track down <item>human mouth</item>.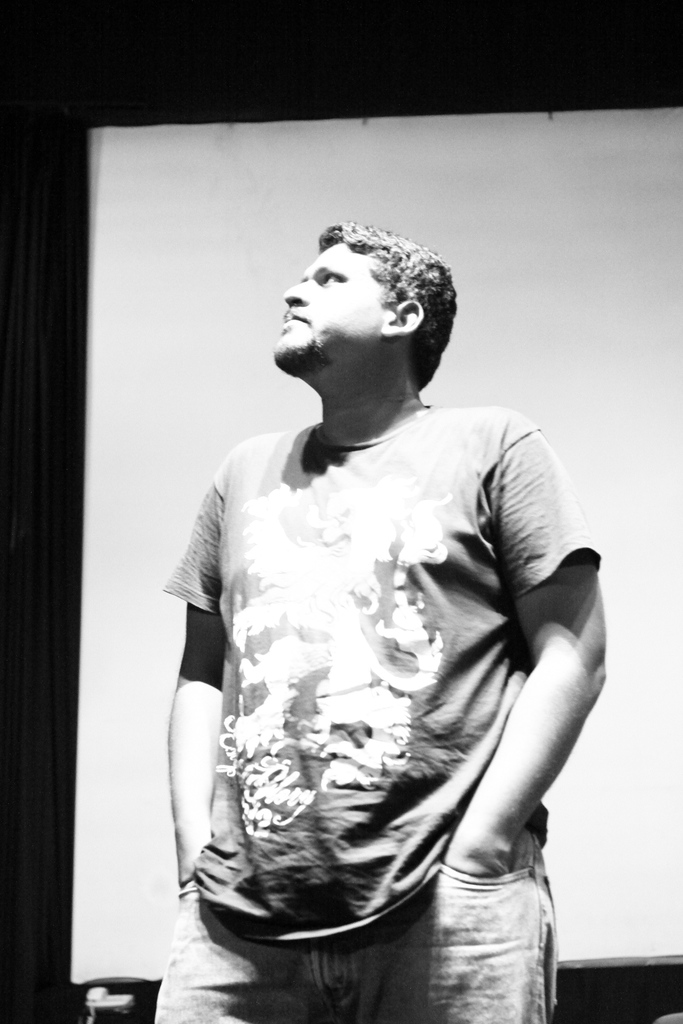
Tracked to 276 301 304 337.
